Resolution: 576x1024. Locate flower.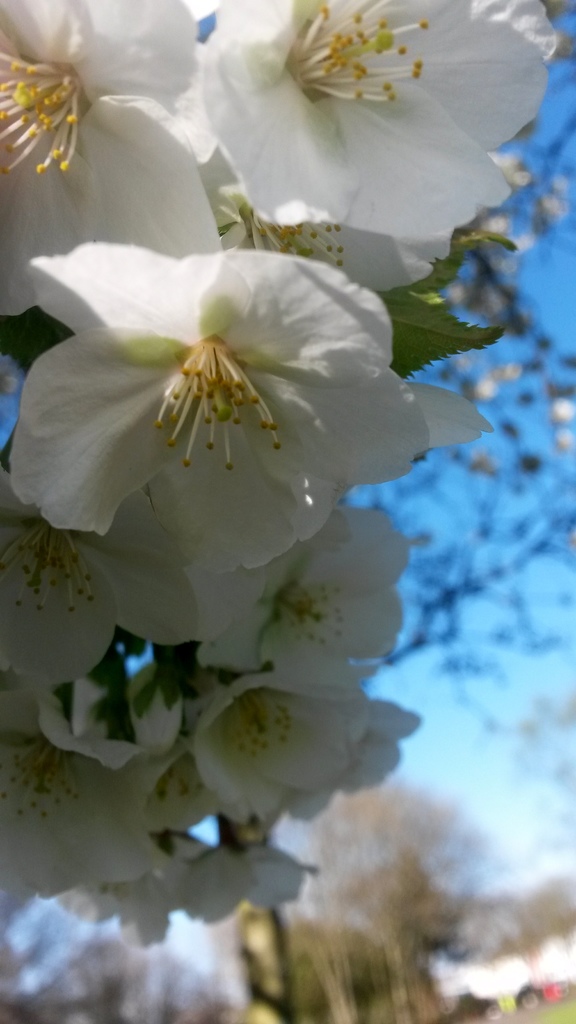
l=292, t=698, r=424, b=814.
